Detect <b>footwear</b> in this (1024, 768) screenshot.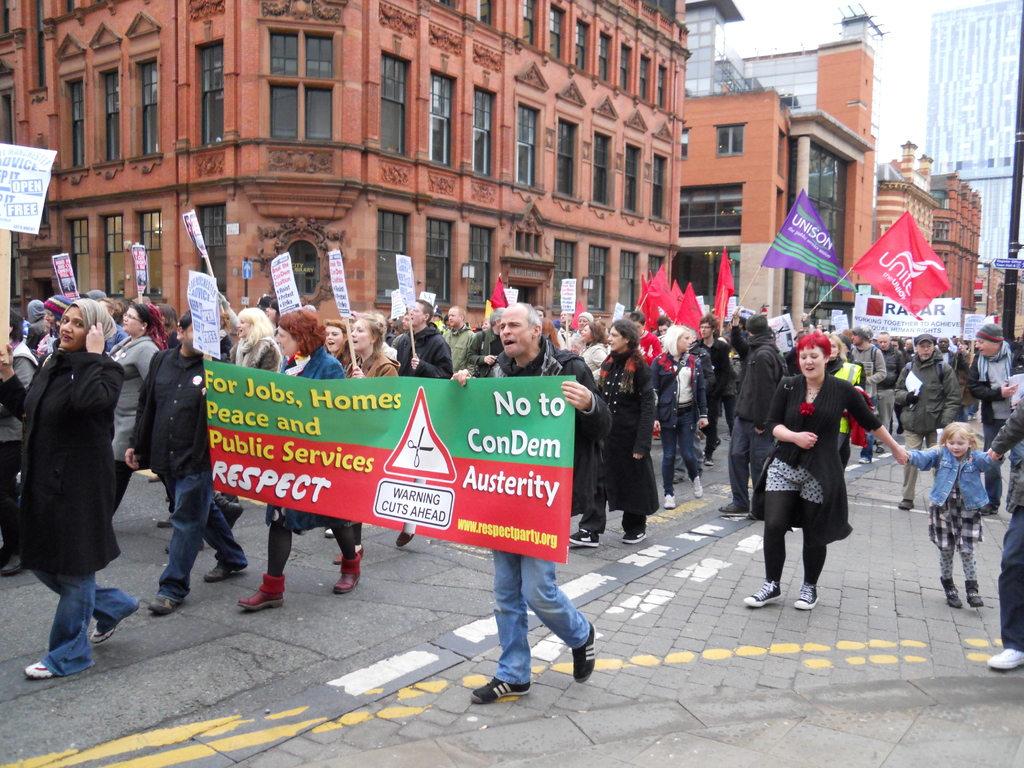
Detection: bbox=[894, 500, 910, 511].
